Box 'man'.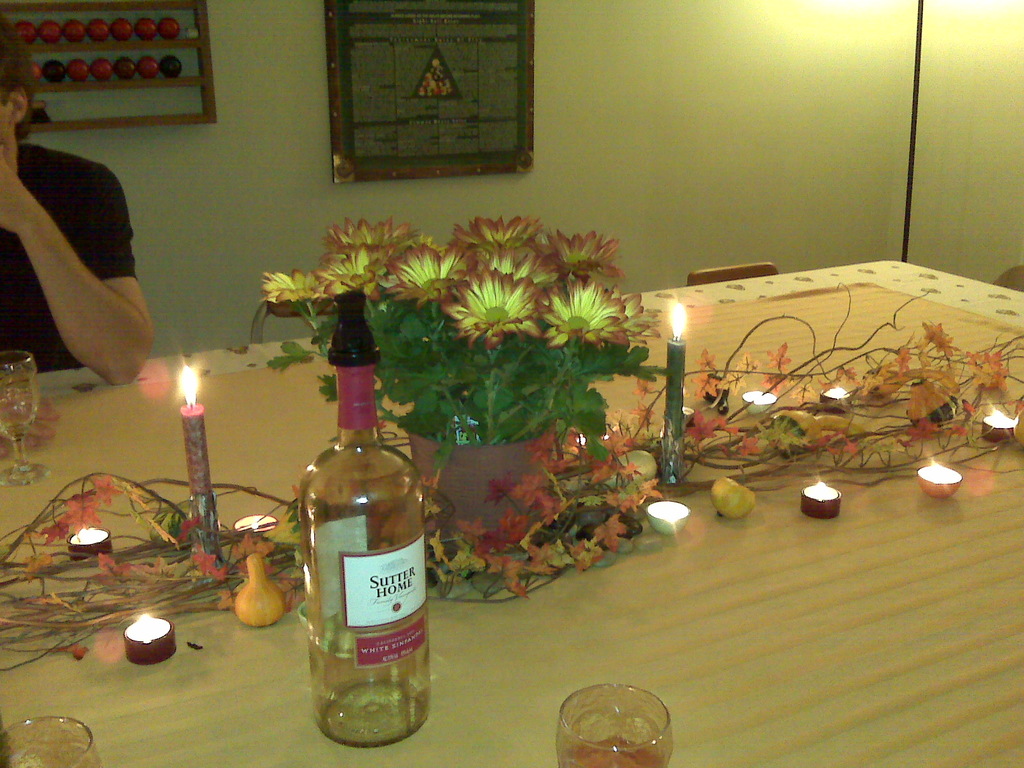
x1=0, y1=15, x2=154, y2=387.
